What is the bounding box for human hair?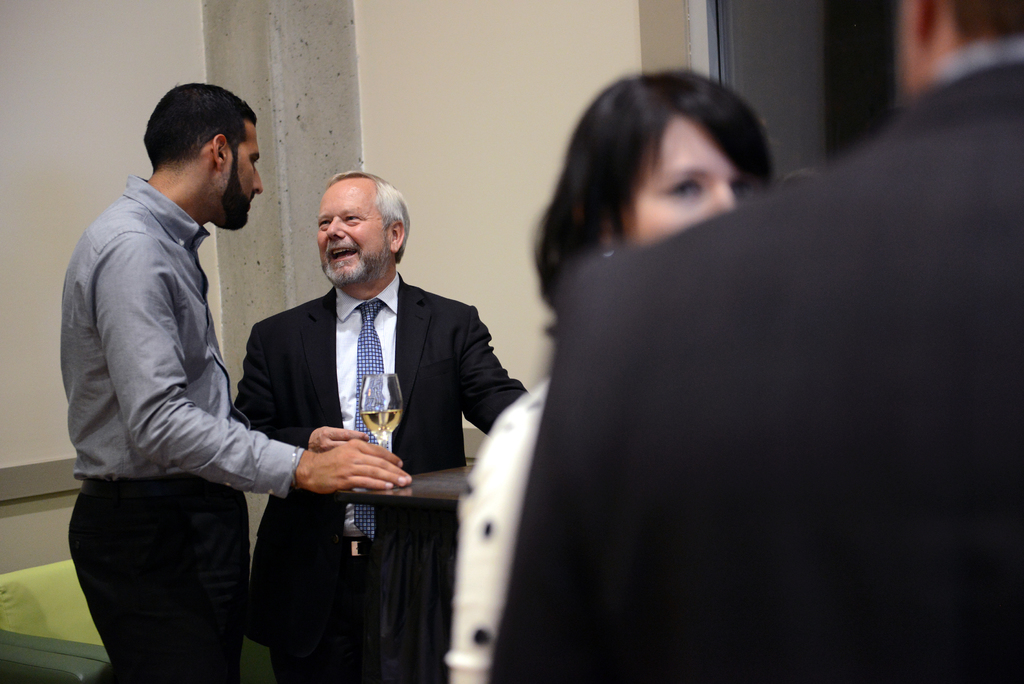
{"left": 141, "top": 80, "right": 259, "bottom": 171}.
